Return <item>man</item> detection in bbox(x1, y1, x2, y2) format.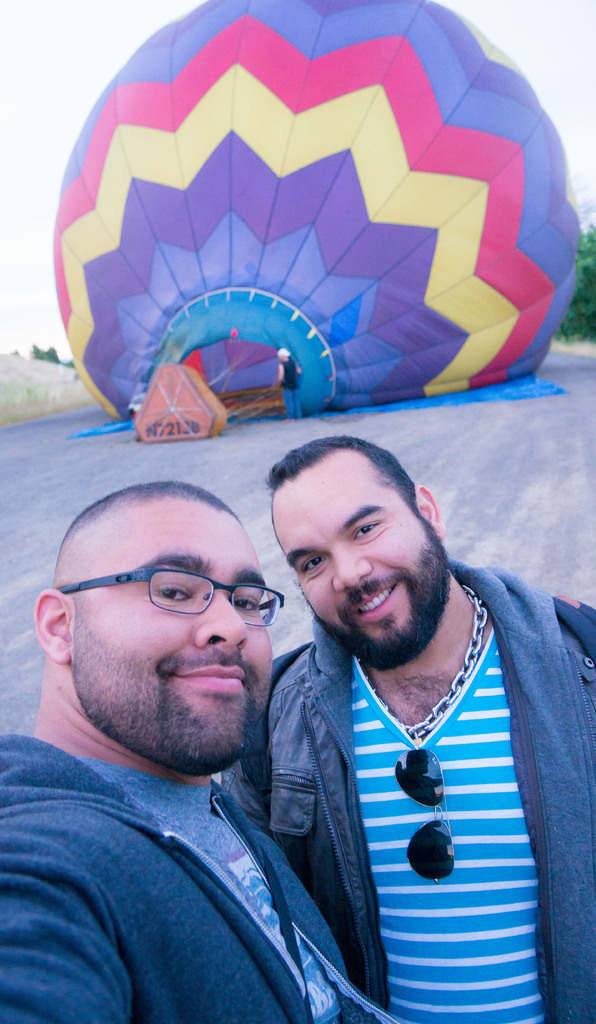
bbox(202, 394, 586, 1007).
